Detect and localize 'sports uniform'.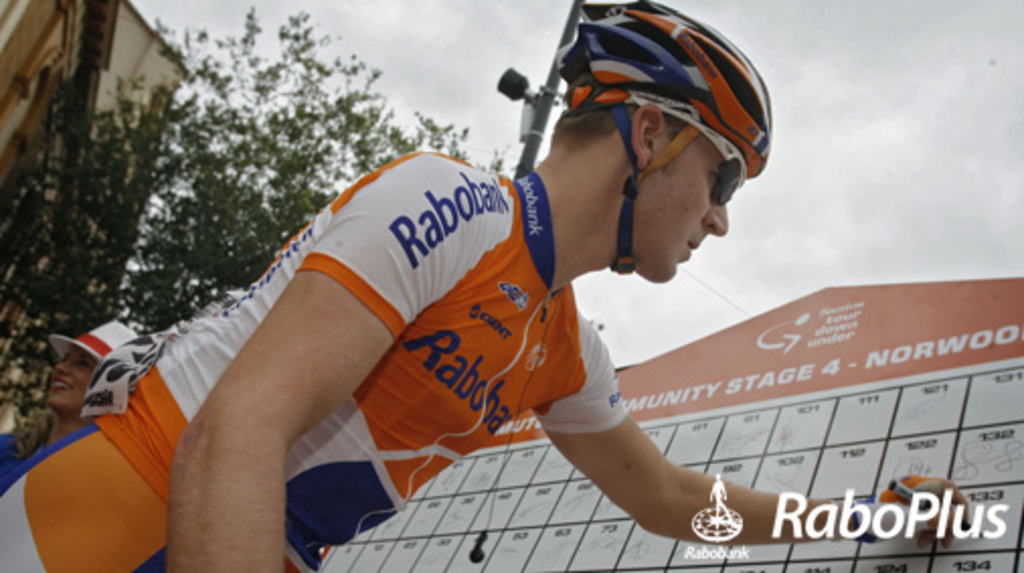
Localized at 0,152,635,571.
